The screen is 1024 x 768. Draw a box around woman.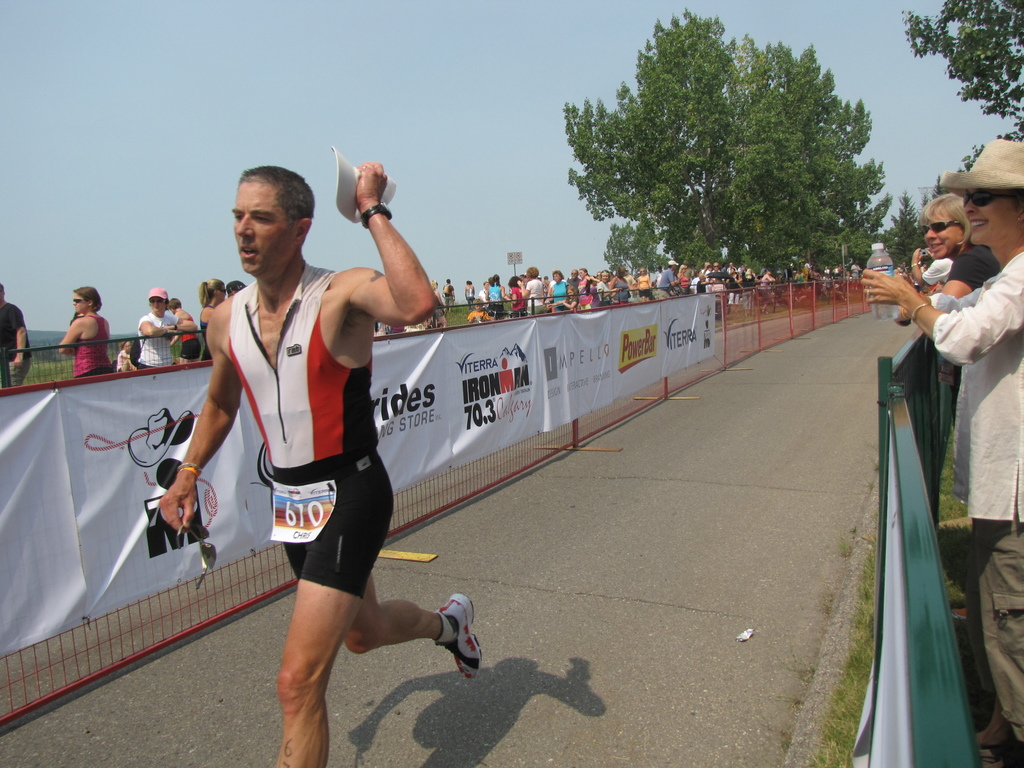
bbox(675, 263, 694, 292).
